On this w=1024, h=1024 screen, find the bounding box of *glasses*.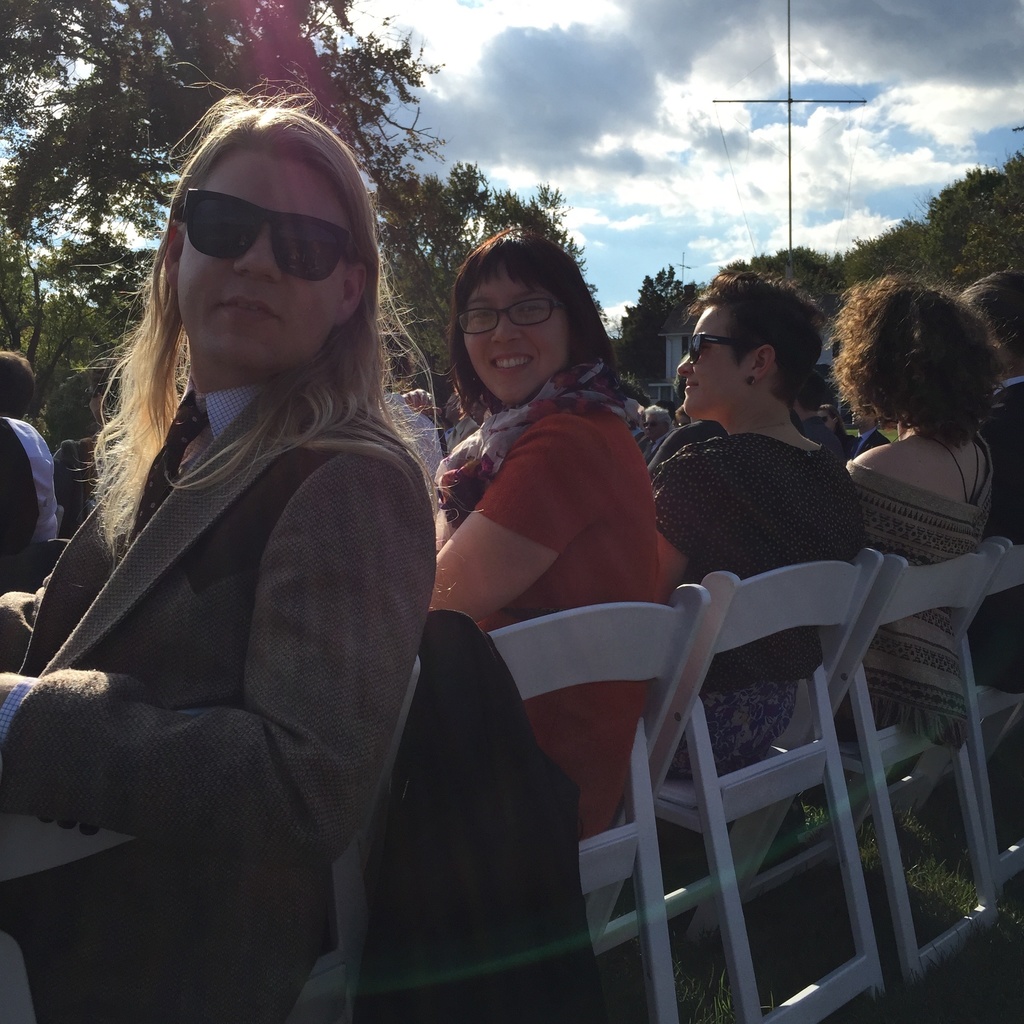
Bounding box: detection(457, 296, 559, 338).
